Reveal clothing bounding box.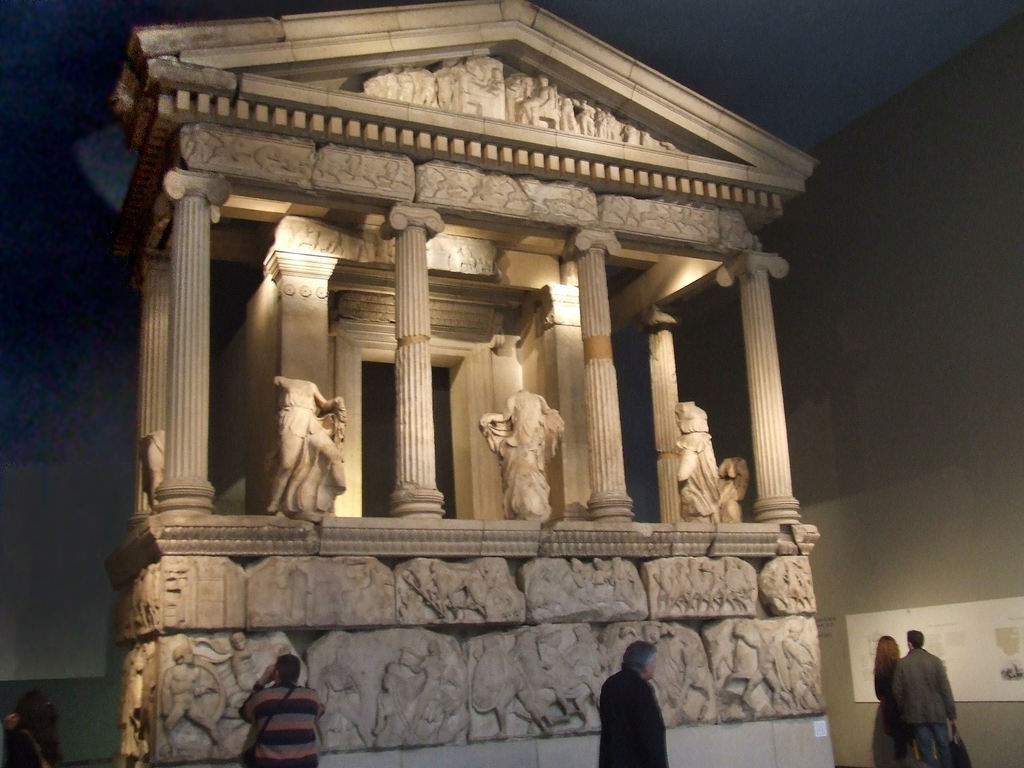
Revealed: Rect(594, 667, 673, 767).
